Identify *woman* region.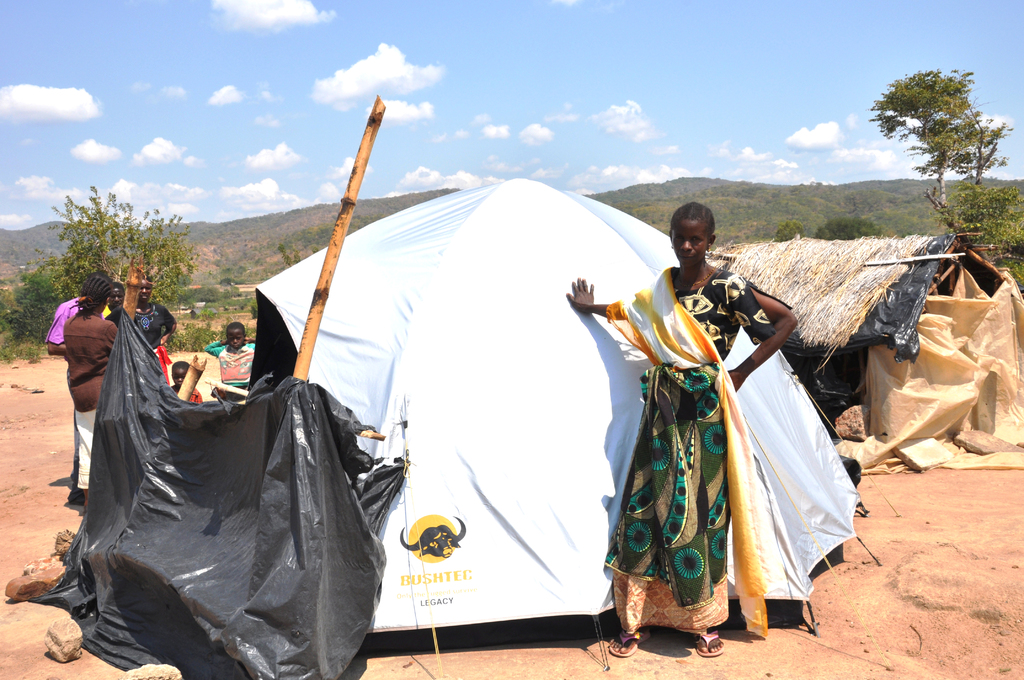
Region: x1=564 y1=202 x2=804 y2=658.
